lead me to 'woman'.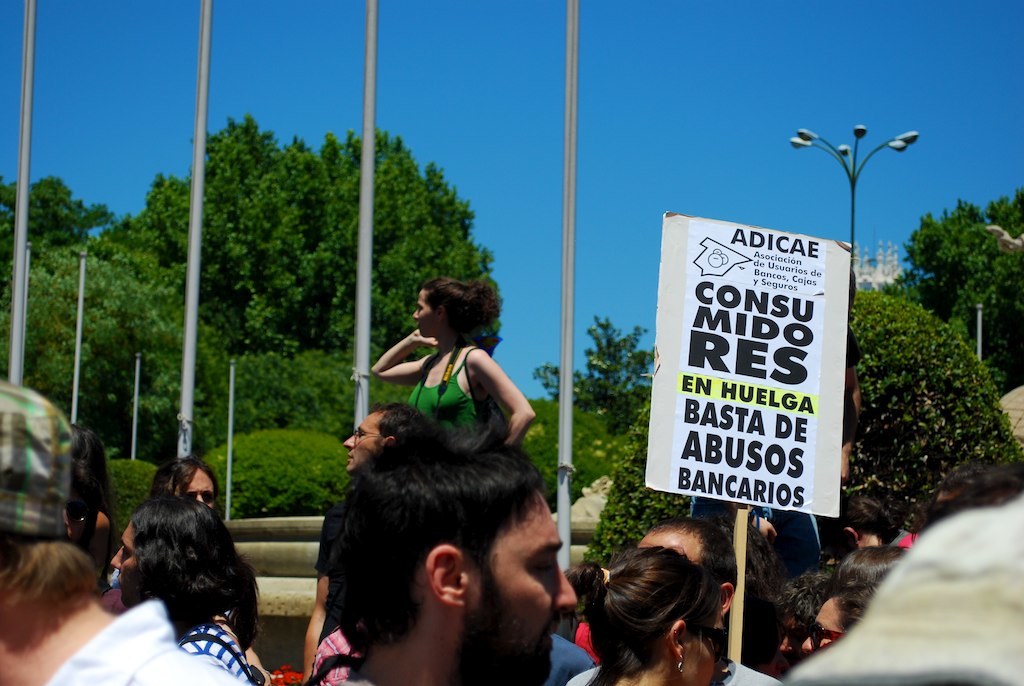
Lead to l=144, t=457, r=225, b=527.
